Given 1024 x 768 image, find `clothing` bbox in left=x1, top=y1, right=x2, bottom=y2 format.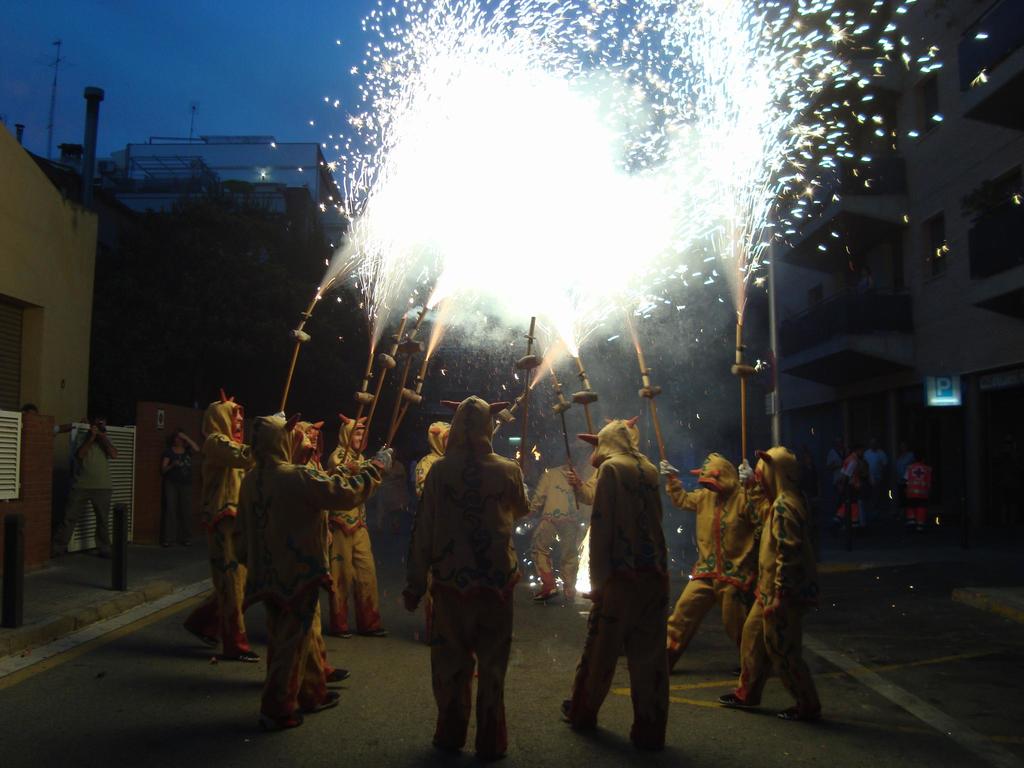
left=329, top=413, right=387, bottom=641.
